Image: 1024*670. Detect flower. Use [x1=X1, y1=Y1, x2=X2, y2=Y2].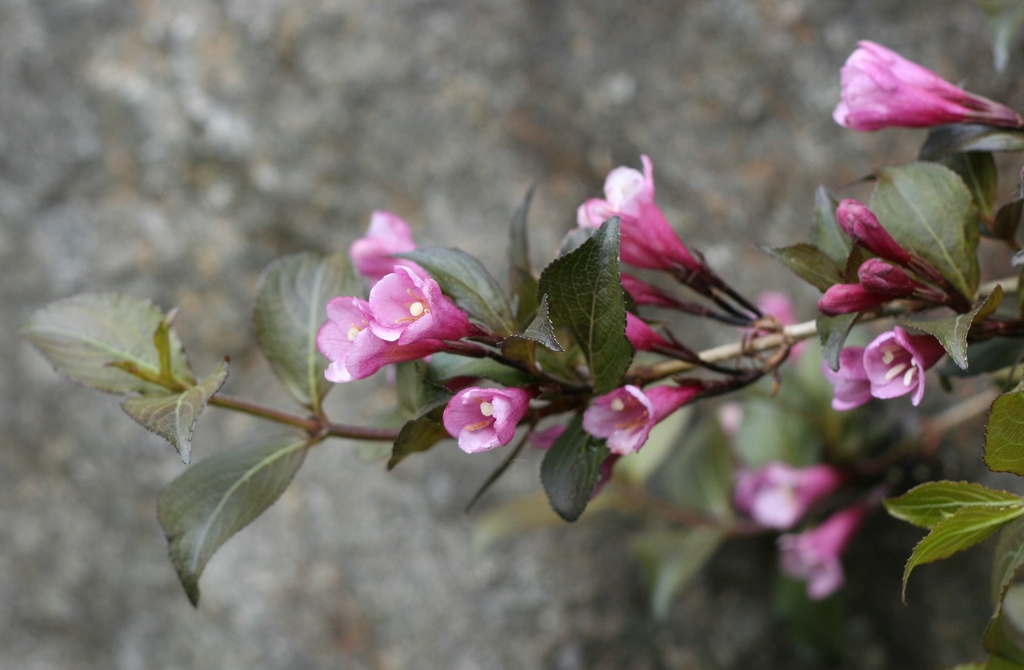
[x1=825, y1=40, x2=1020, y2=151].
